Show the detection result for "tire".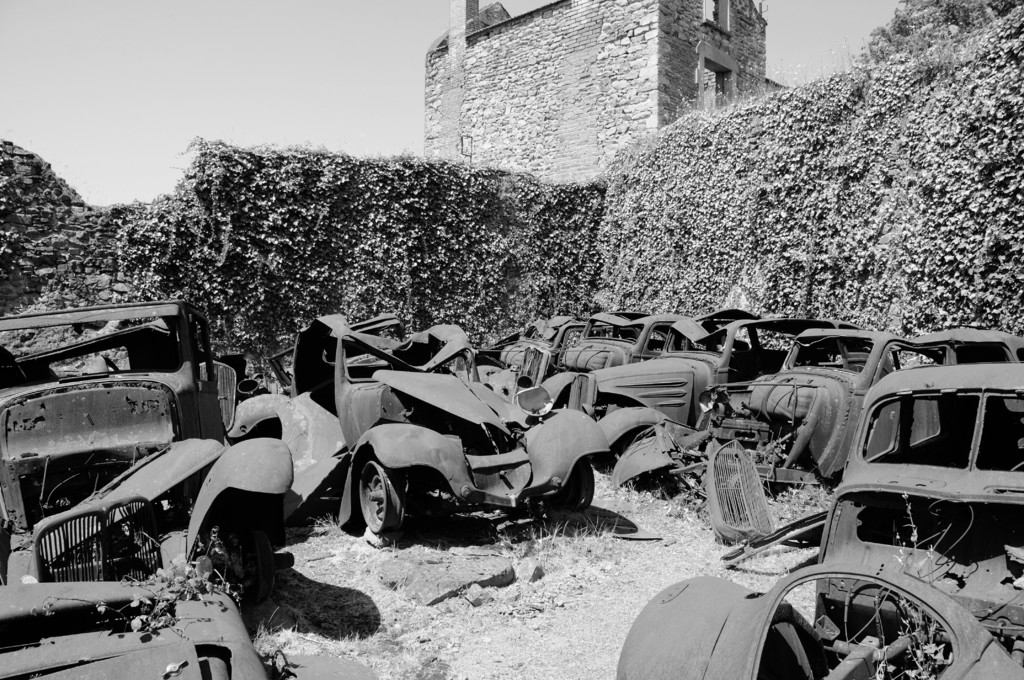
BBox(348, 463, 404, 559).
